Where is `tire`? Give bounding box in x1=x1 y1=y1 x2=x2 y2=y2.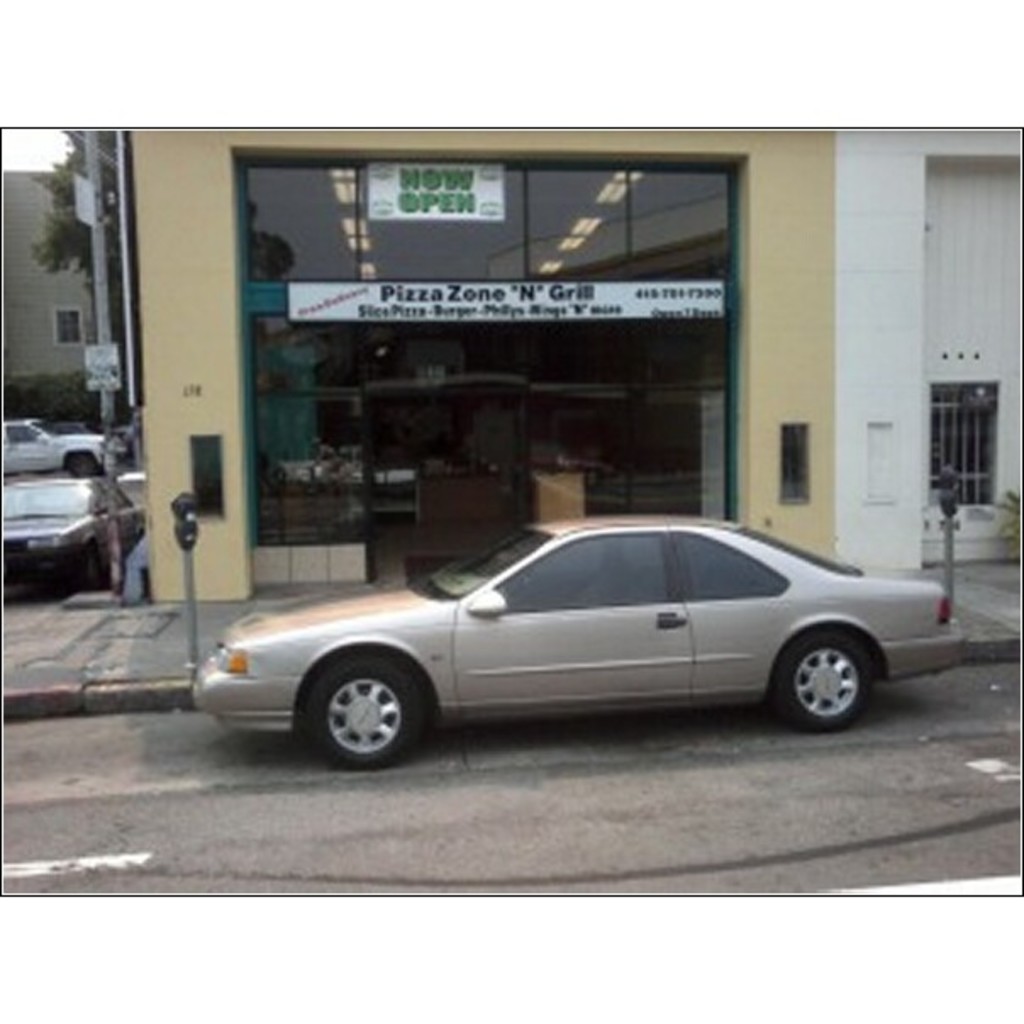
x1=765 y1=632 x2=871 y2=729.
